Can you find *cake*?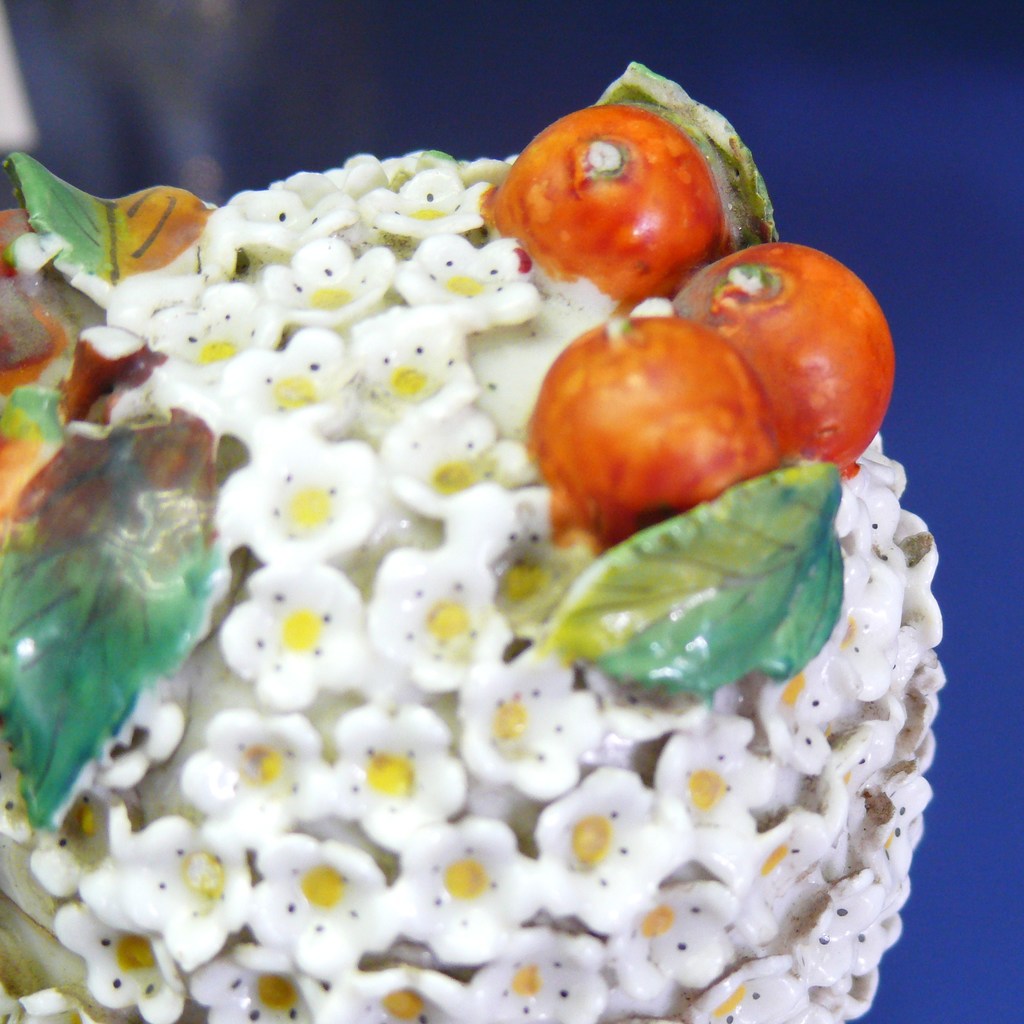
Yes, bounding box: 0 56 938 1023.
